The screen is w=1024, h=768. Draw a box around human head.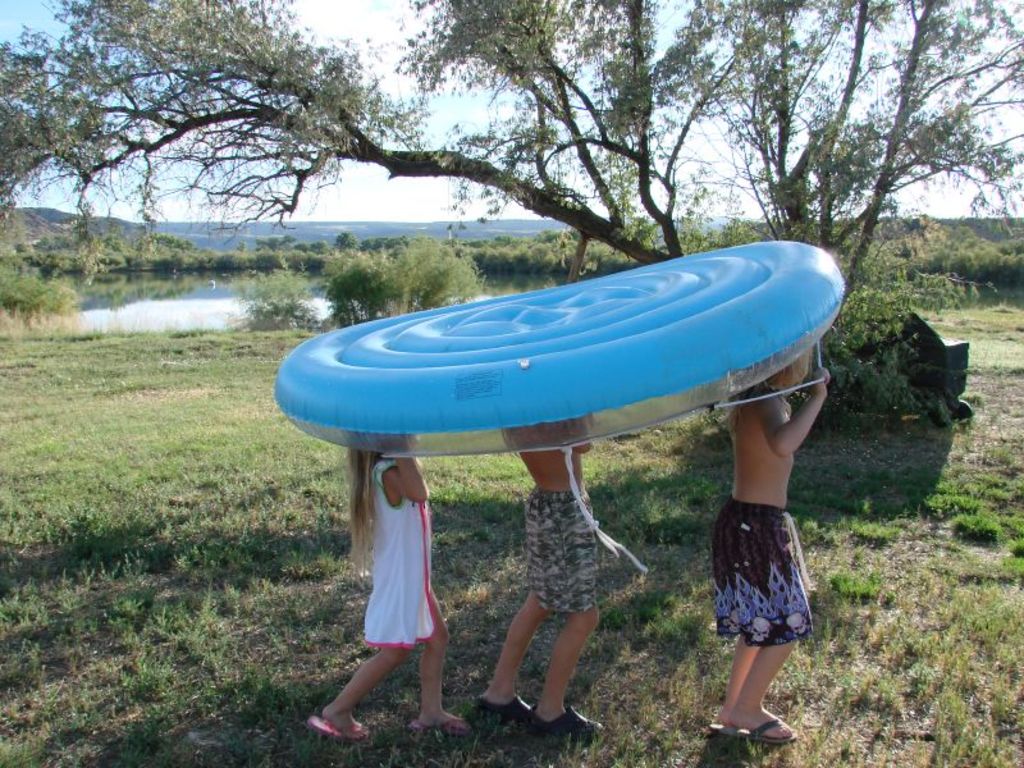
{"left": 768, "top": 349, "right": 810, "bottom": 383}.
